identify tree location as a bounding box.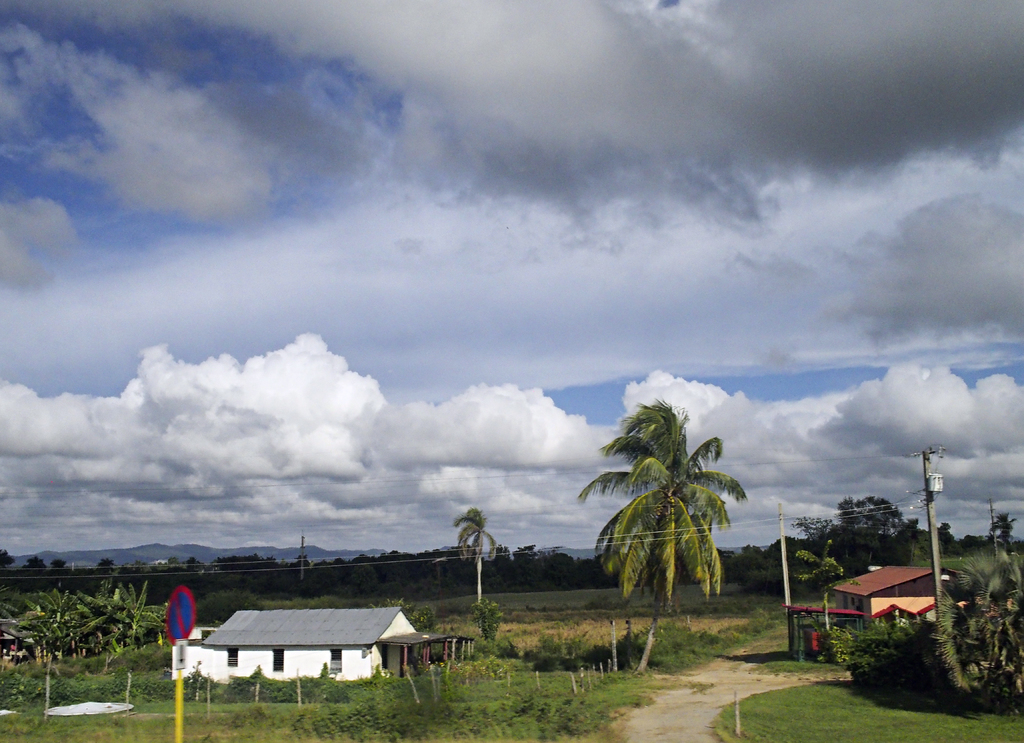
[x1=188, y1=562, x2=205, y2=578].
